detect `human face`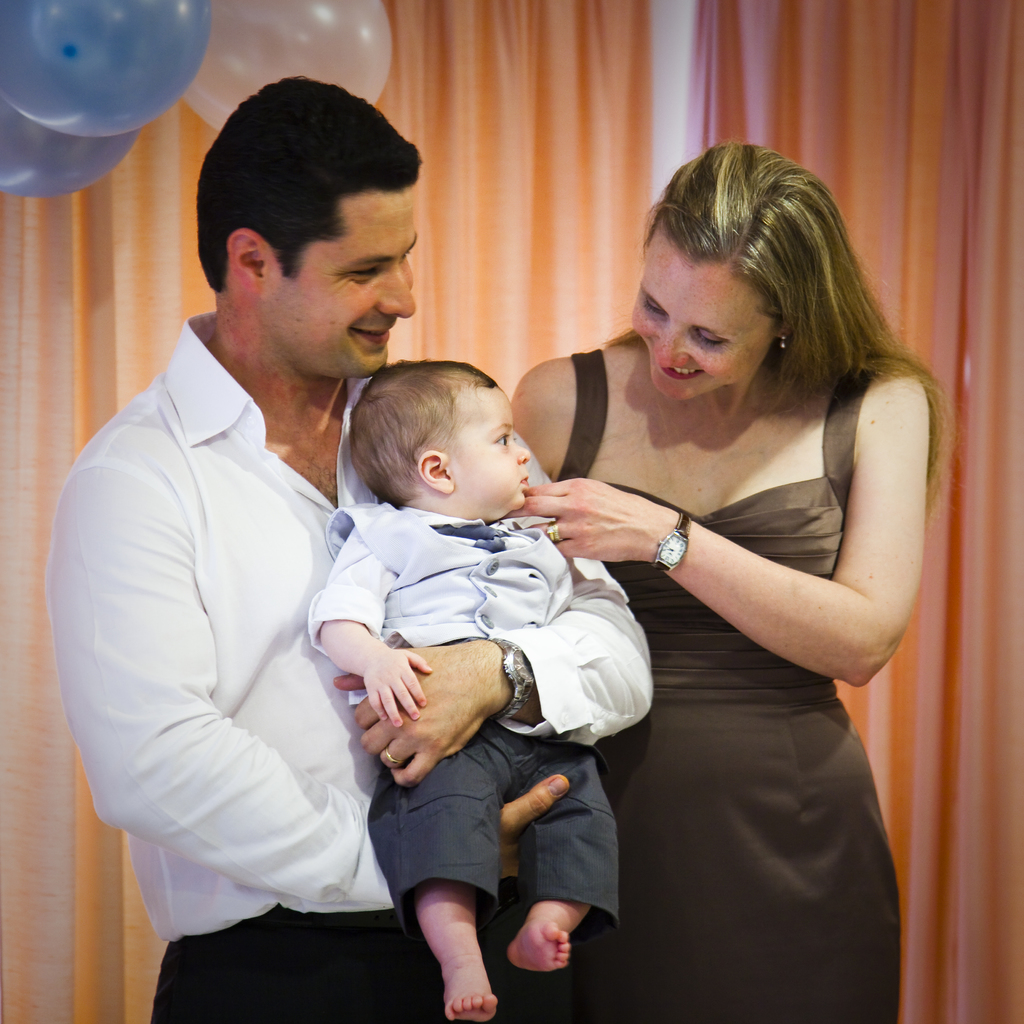
<box>452,390,528,515</box>
